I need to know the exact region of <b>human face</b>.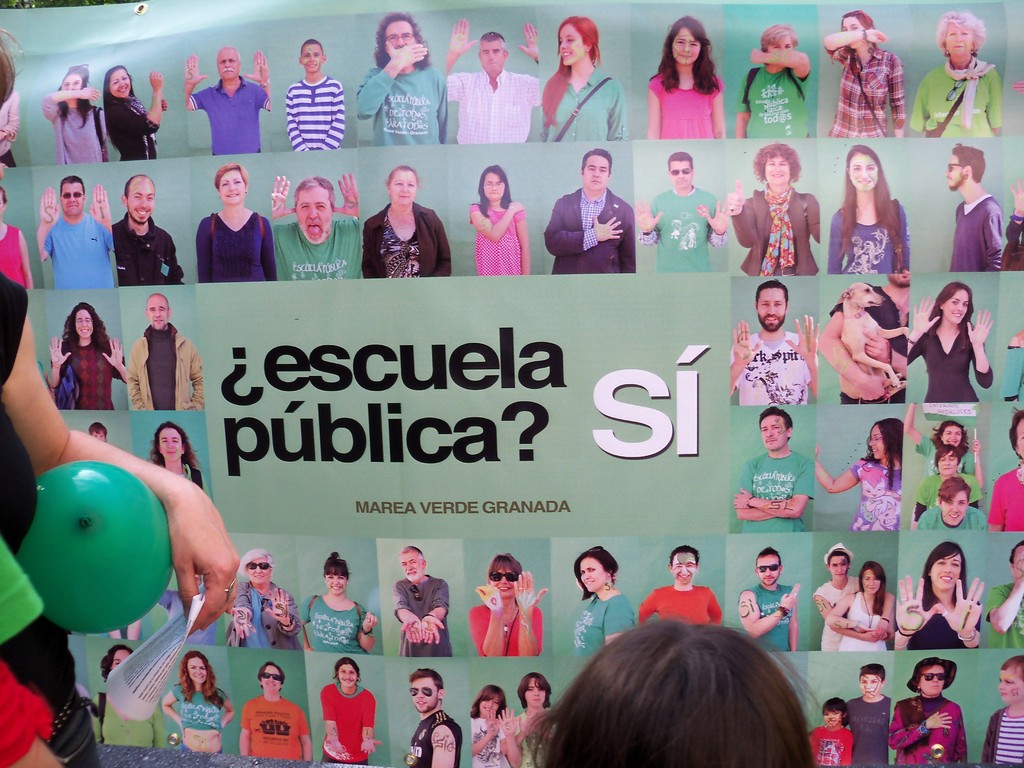
Region: [left=772, top=151, right=794, bottom=176].
